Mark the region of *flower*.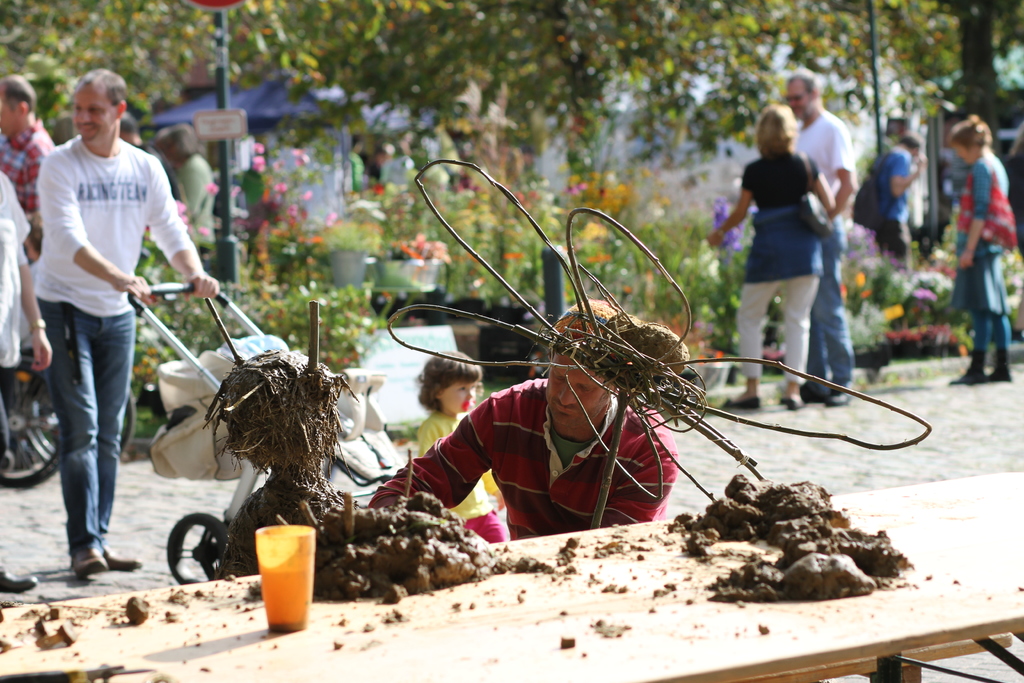
Region: bbox(372, 185, 386, 195).
